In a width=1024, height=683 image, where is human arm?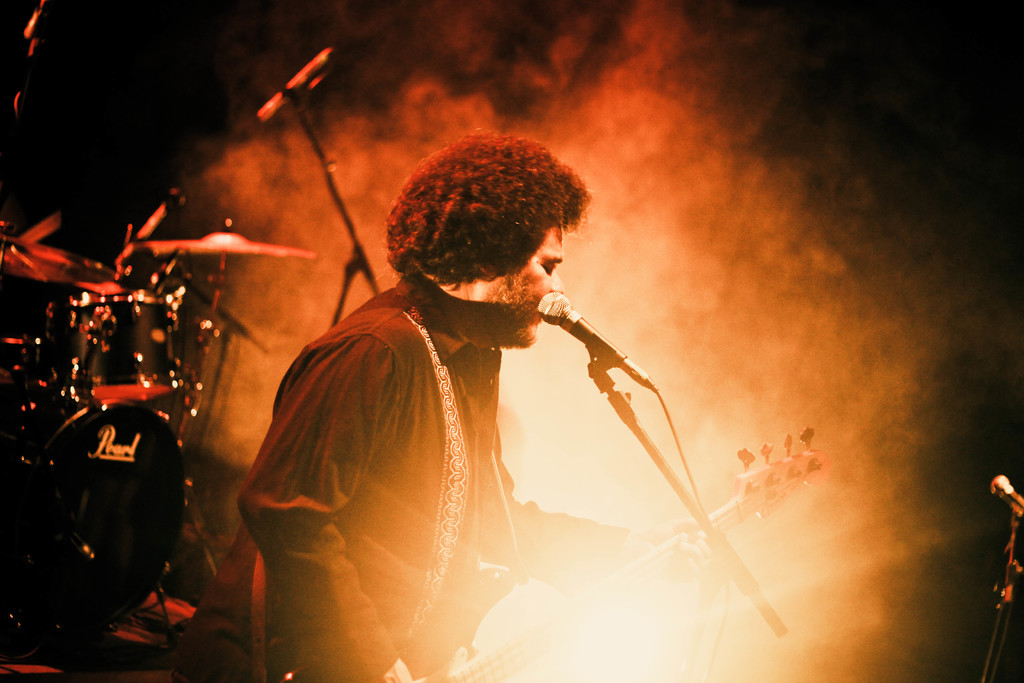
crop(214, 302, 461, 668).
